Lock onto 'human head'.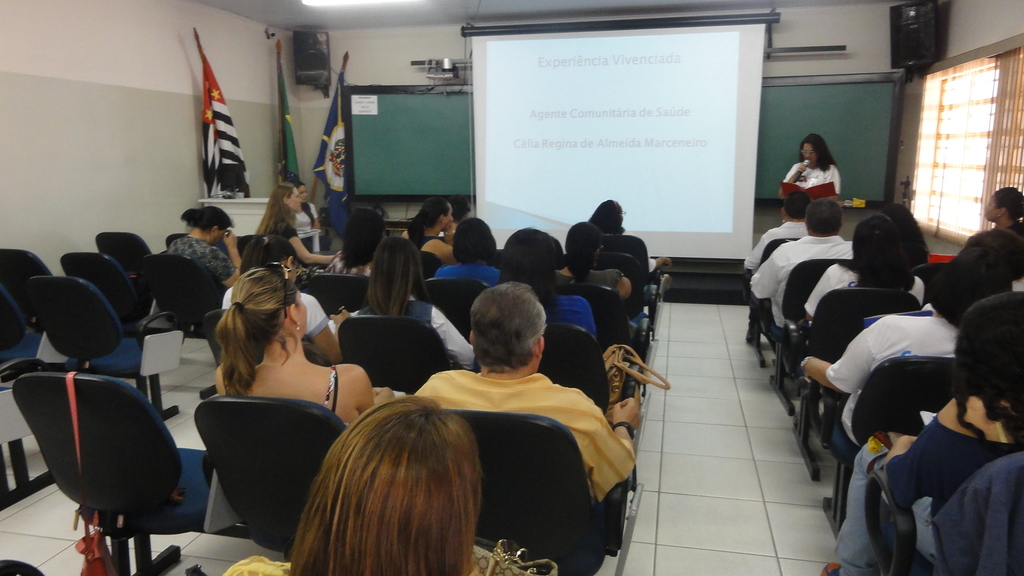
Locked: locate(506, 225, 556, 280).
